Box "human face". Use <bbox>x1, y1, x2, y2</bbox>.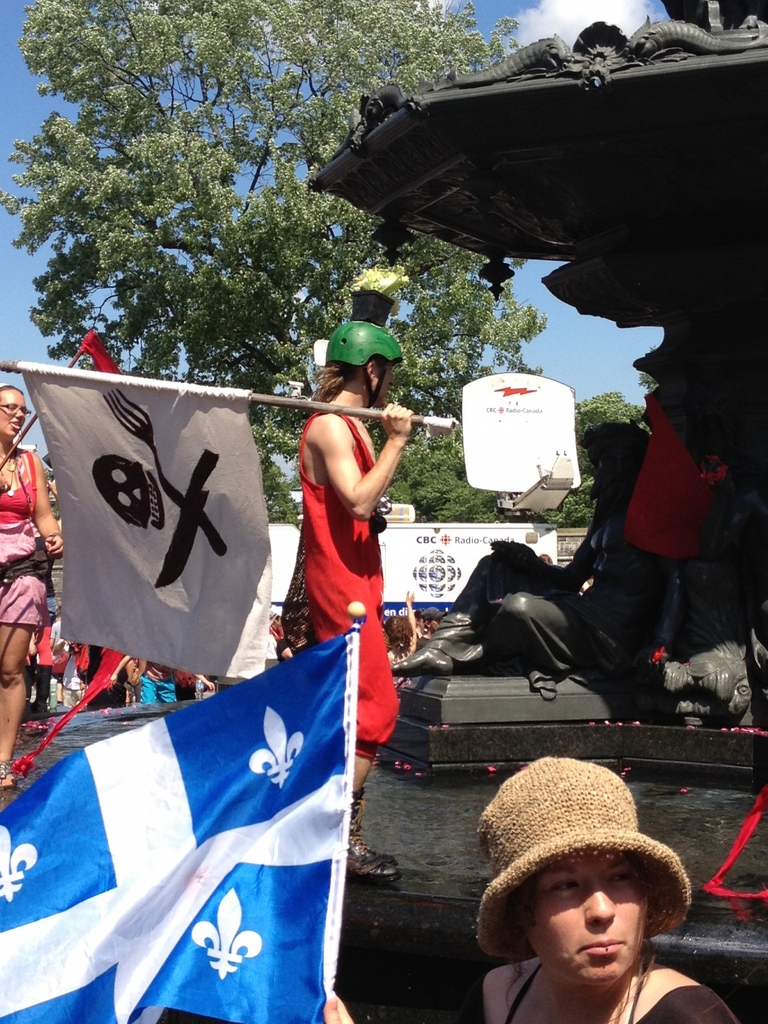
<bbox>0, 387, 23, 440</bbox>.
